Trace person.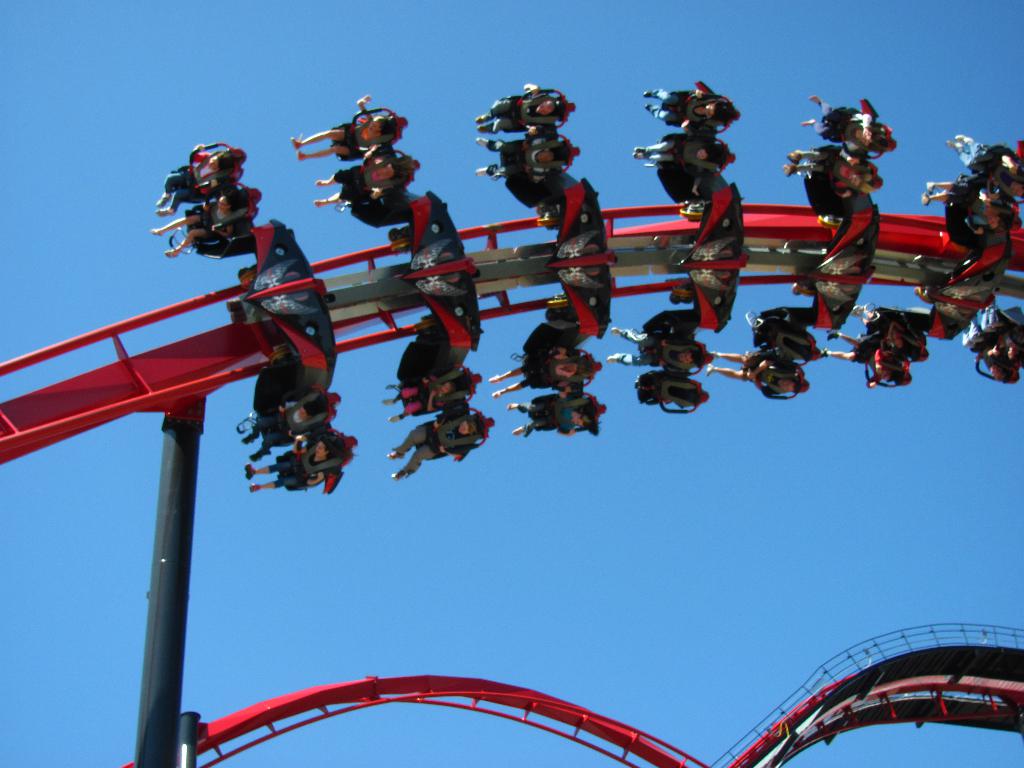
Traced to {"left": 388, "top": 410, "right": 500, "bottom": 487}.
